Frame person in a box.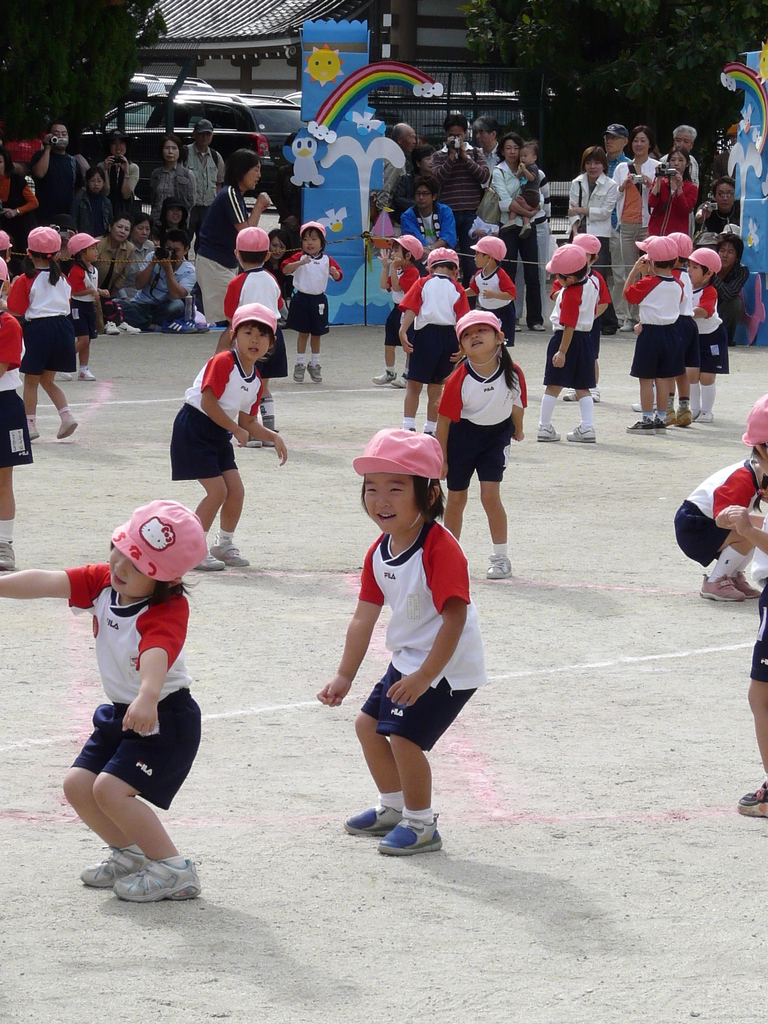
(x1=76, y1=166, x2=124, y2=218).
